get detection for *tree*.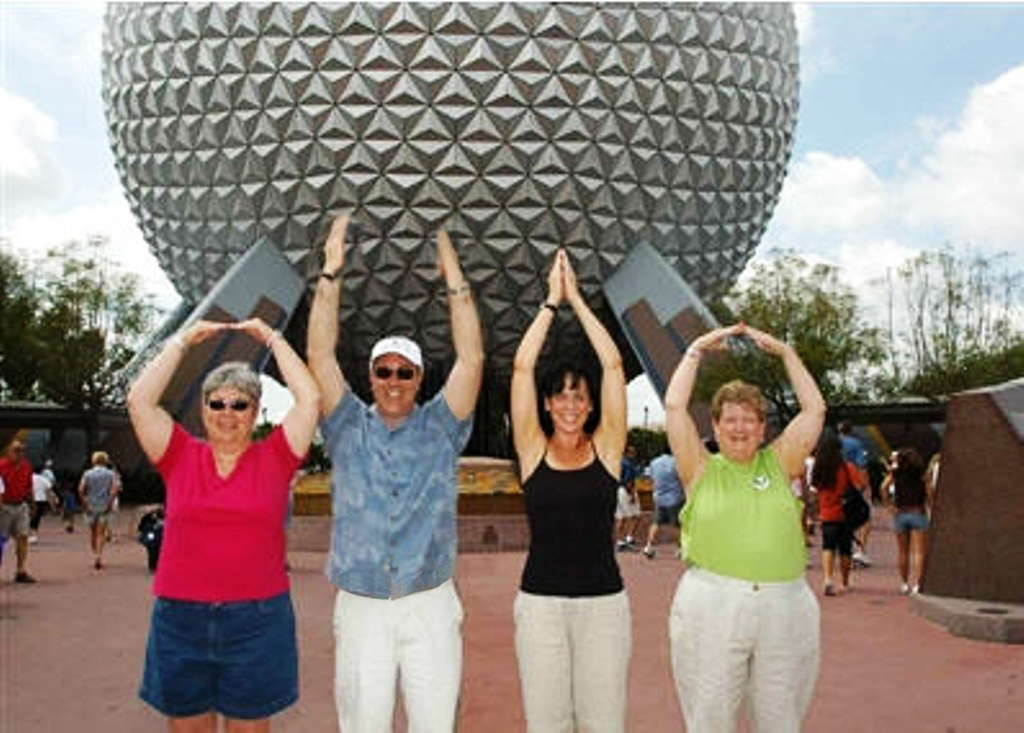
Detection: (left=898, top=244, right=949, bottom=387).
